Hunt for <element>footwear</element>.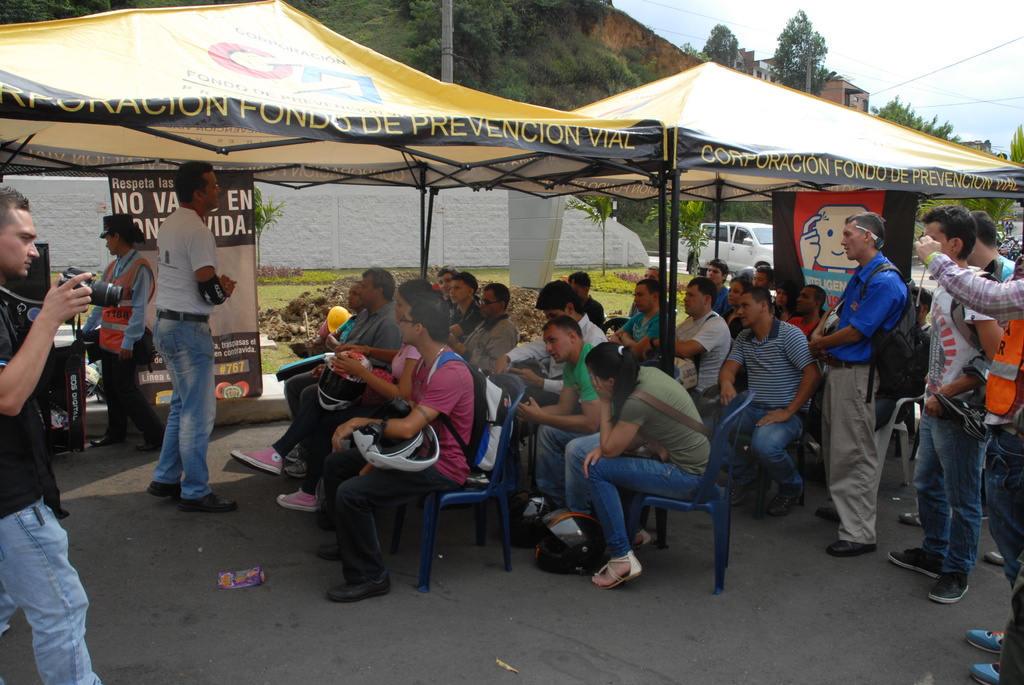
Hunted down at rect(278, 487, 322, 510).
